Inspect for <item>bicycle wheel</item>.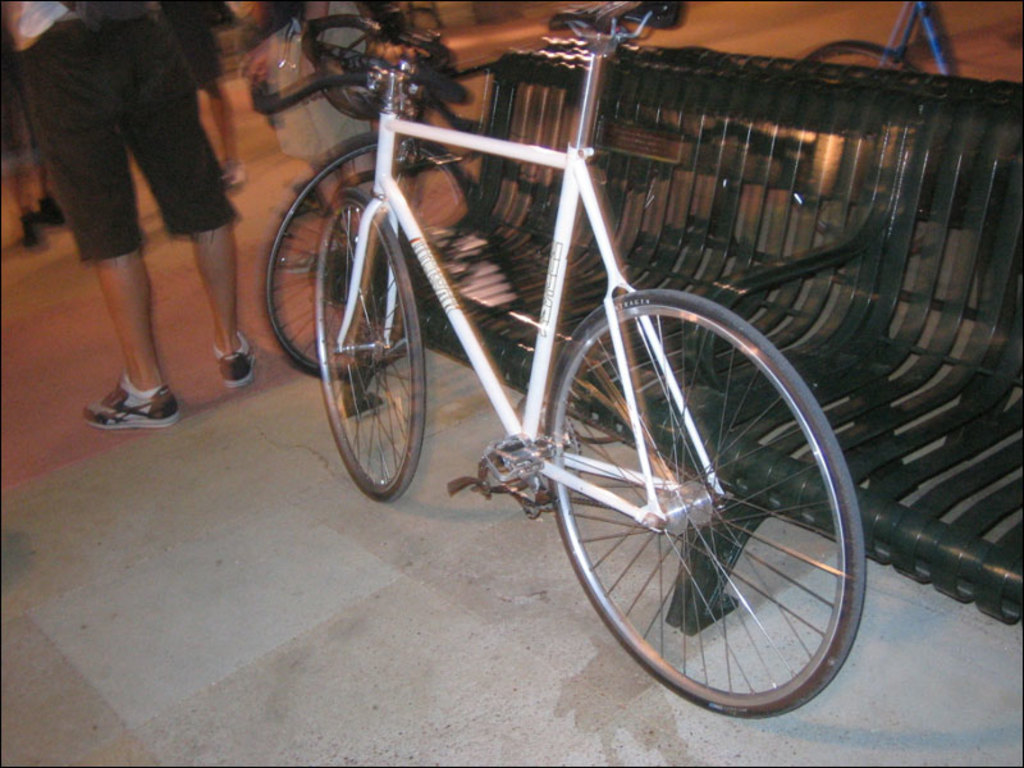
Inspection: Rect(534, 292, 874, 727).
